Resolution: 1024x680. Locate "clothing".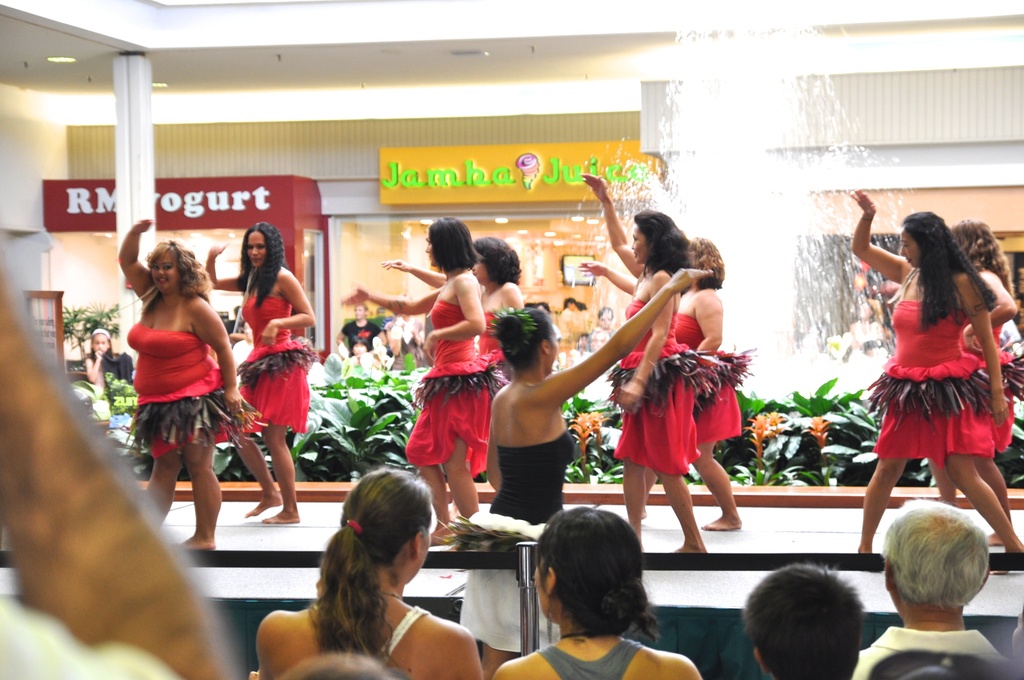
381, 606, 432, 660.
